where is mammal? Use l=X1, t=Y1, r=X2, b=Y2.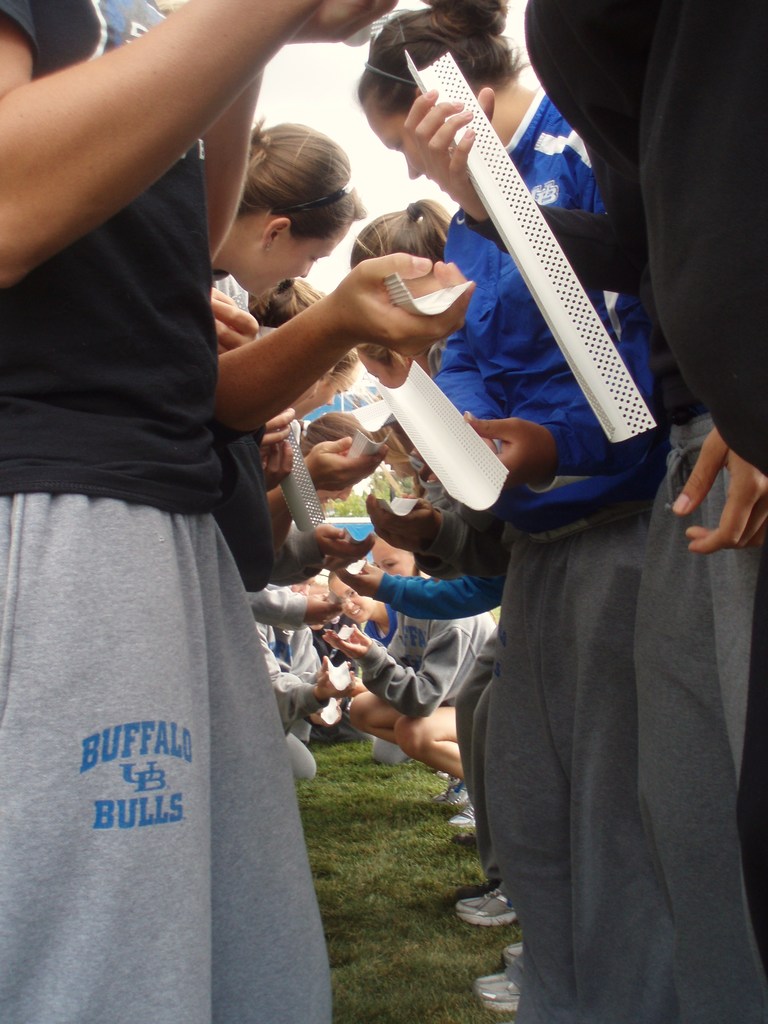
l=531, t=0, r=767, b=561.
